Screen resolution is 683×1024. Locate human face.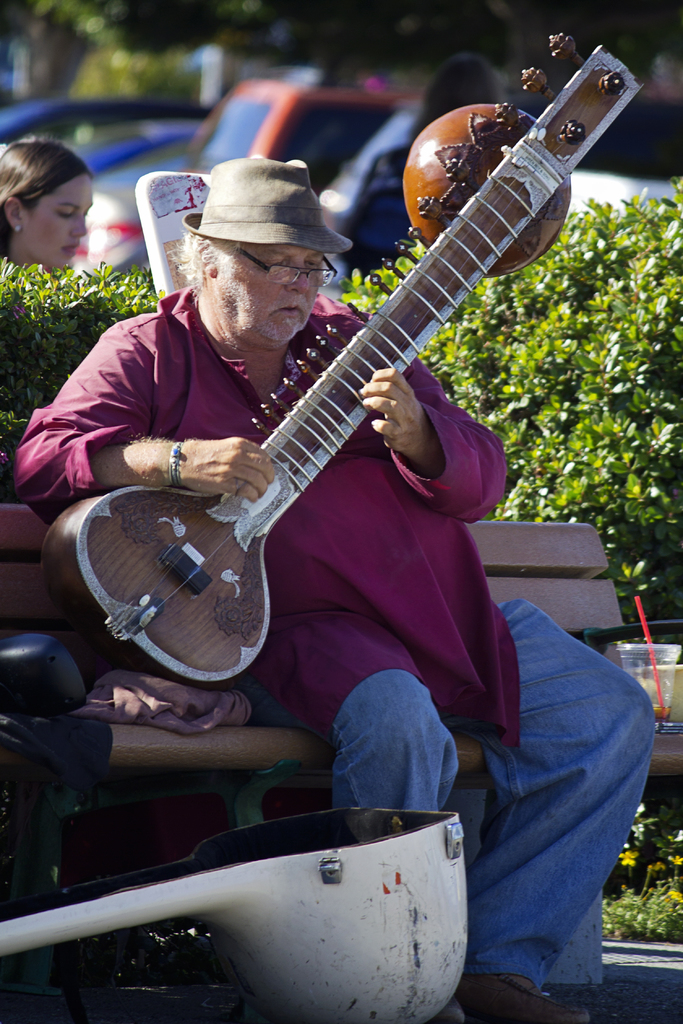
x1=12, y1=173, x2=97, y2=267.
